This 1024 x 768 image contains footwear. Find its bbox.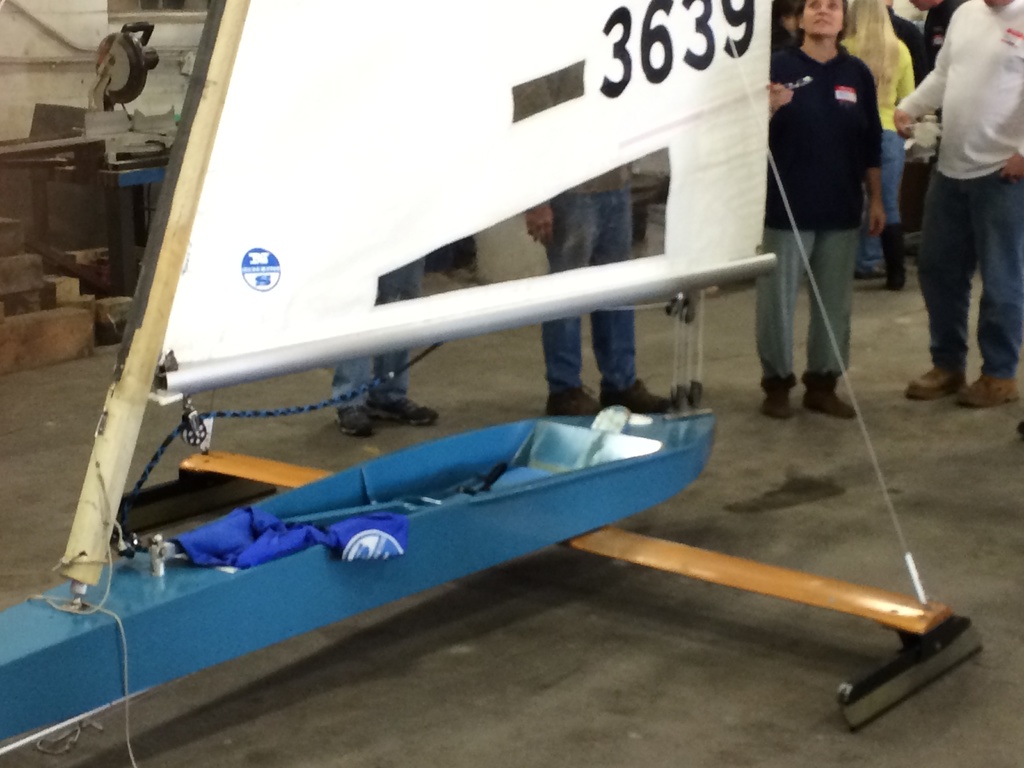
locate(901, 367, 967, 396).
